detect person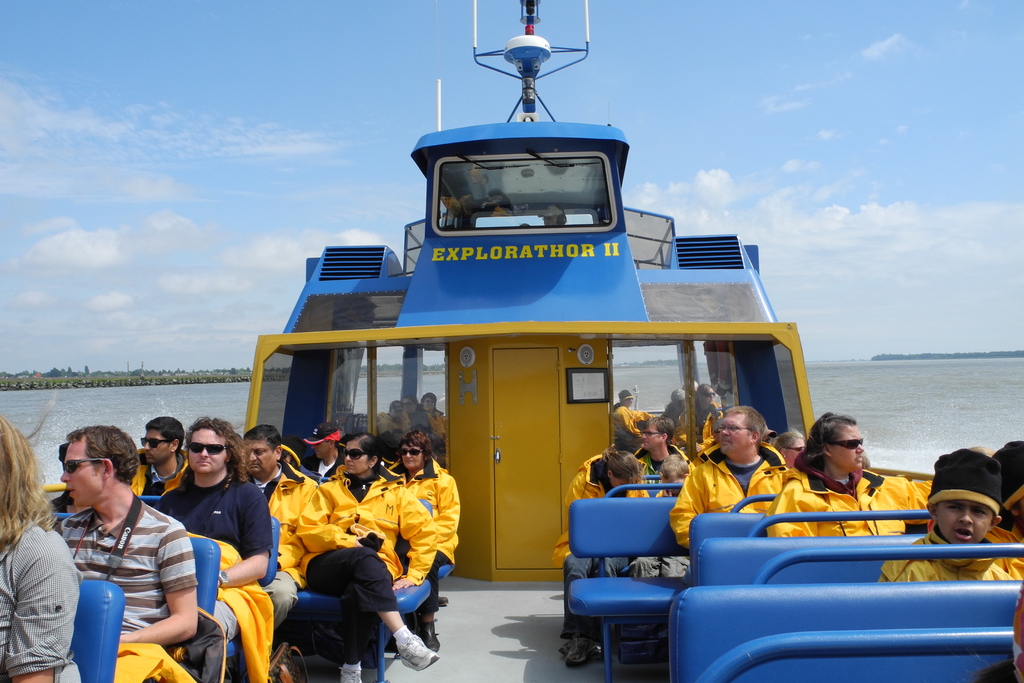
box=[1011, 583, 1023, 682]
